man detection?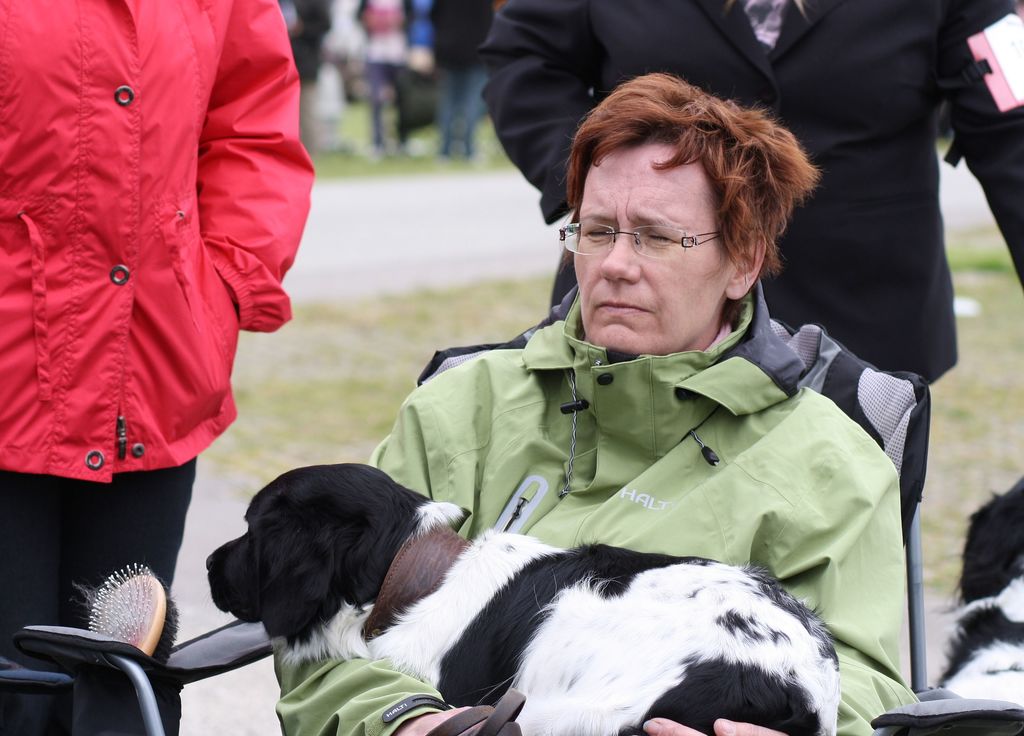
l=476, t=0, r=1023, b=386
